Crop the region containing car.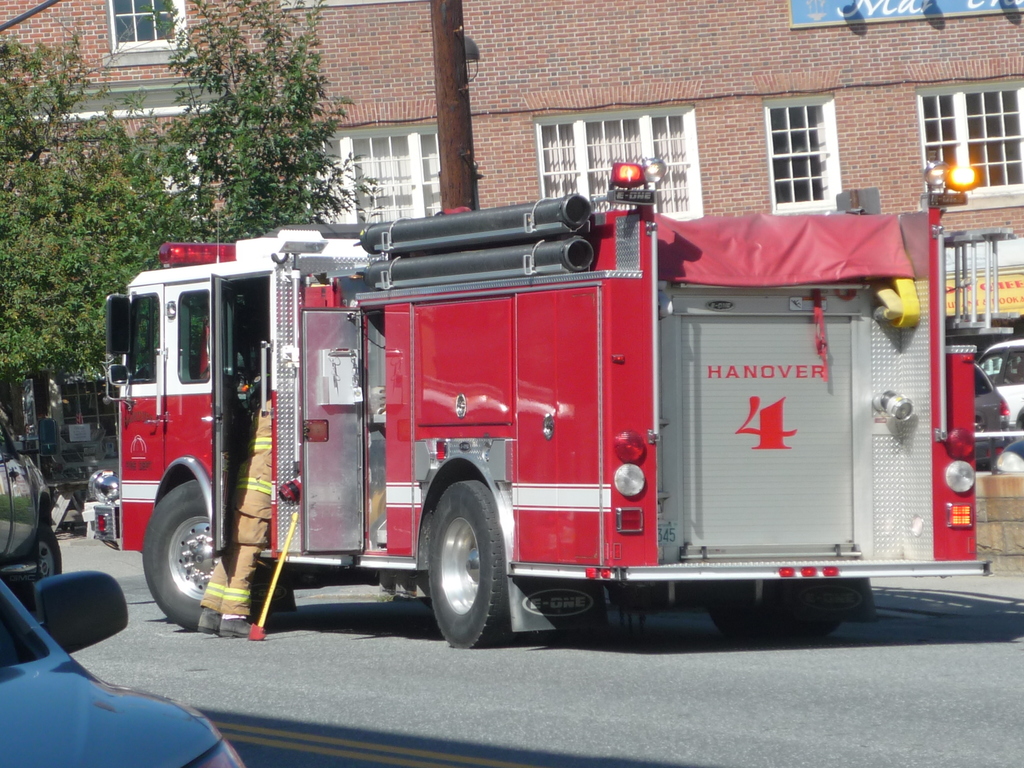
Crop region: [left=0, top=568, right=244, bottom=767].
